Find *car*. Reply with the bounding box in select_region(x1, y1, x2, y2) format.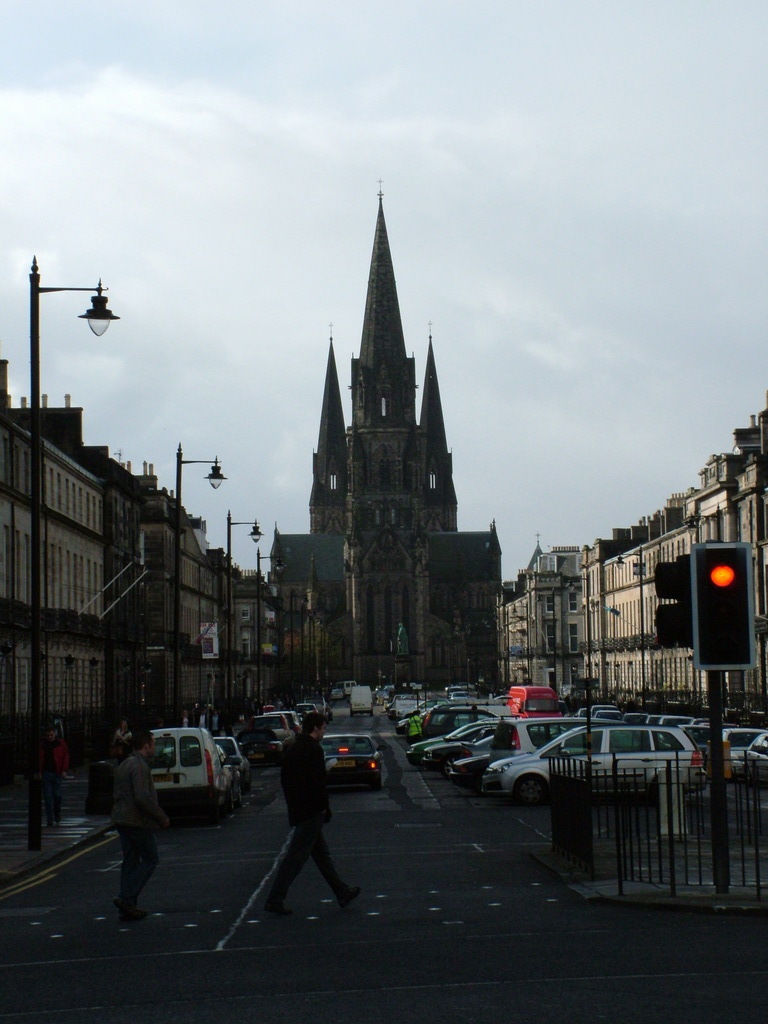
select_region(373, 683, 382, 690).
